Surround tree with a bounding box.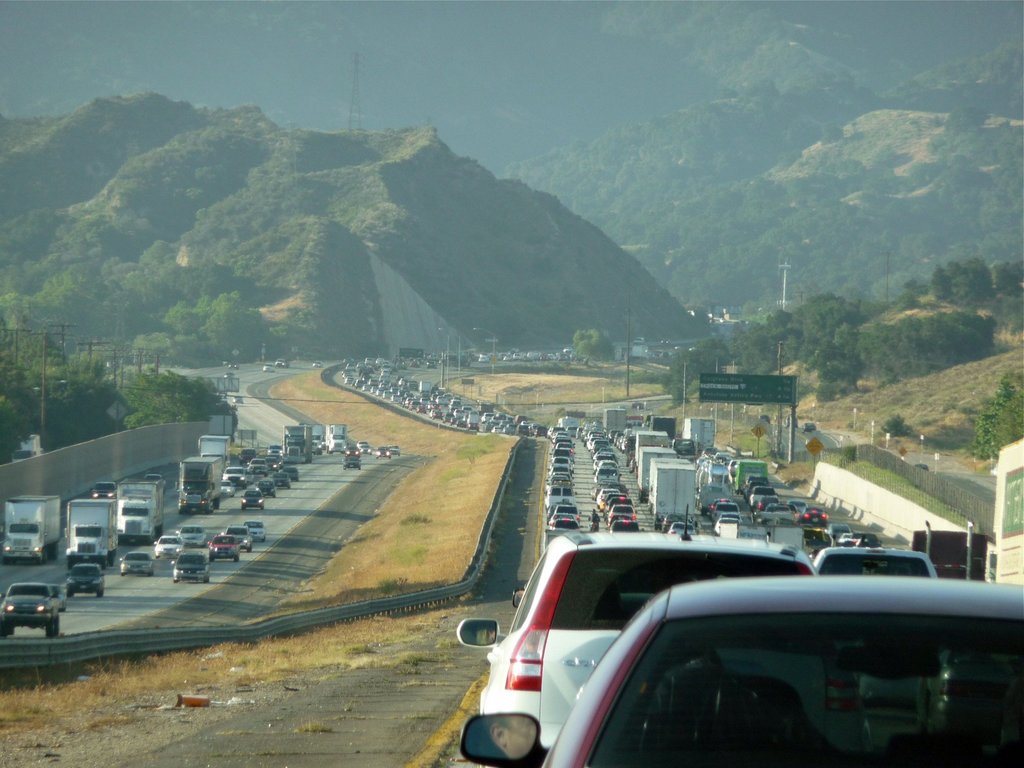
<box>699,323,730,373</box>.
